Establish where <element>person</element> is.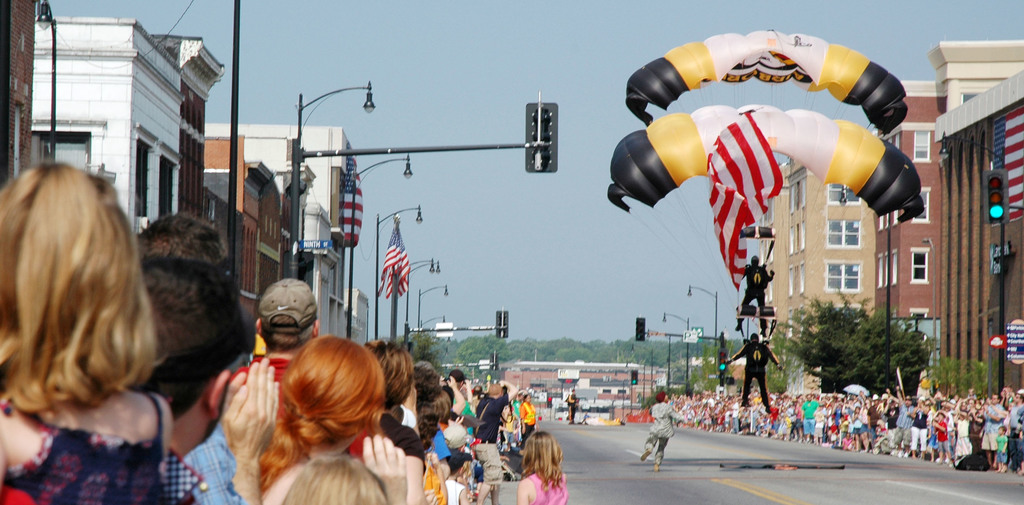
Established at x1=727, y1=328, x2=781, y2=415.
